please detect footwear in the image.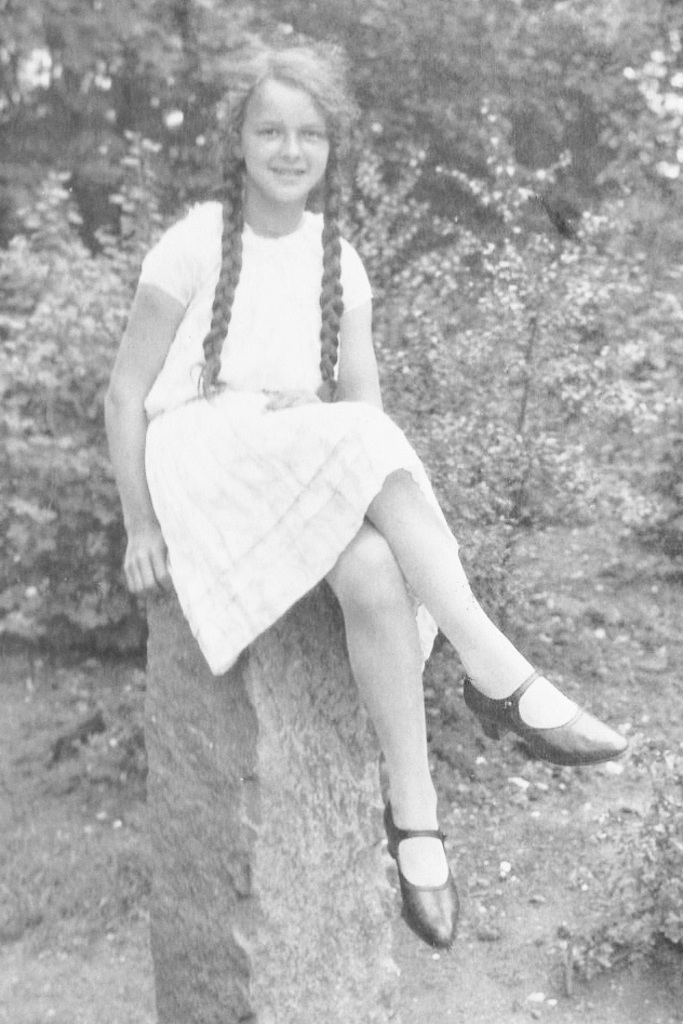
detection(491, 668, 627, 783).
